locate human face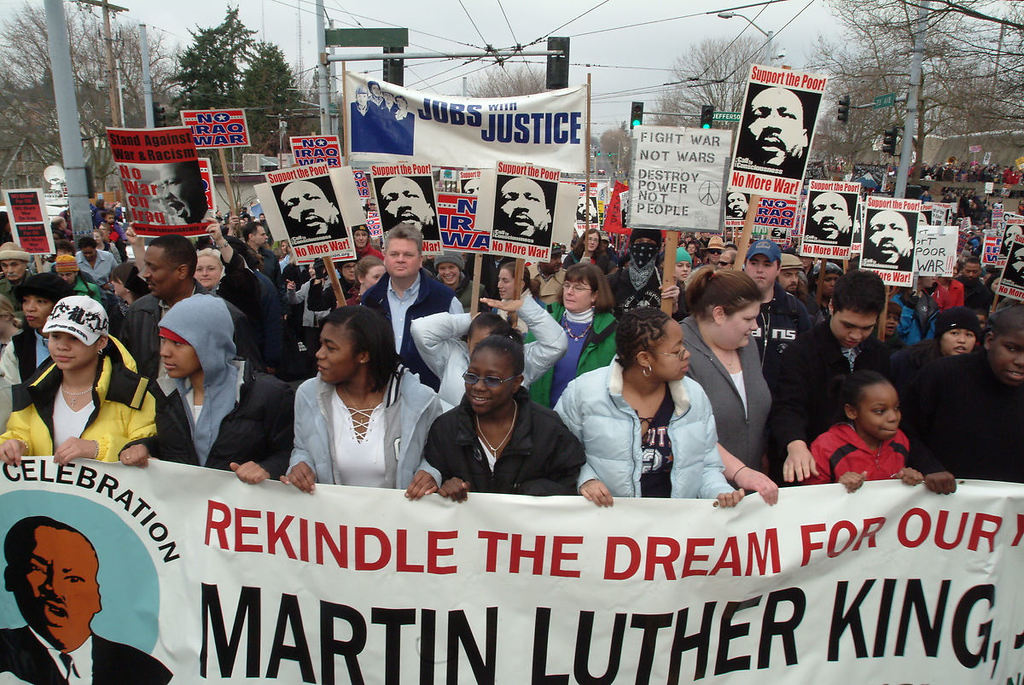
region(635, 235, 657, 247)
